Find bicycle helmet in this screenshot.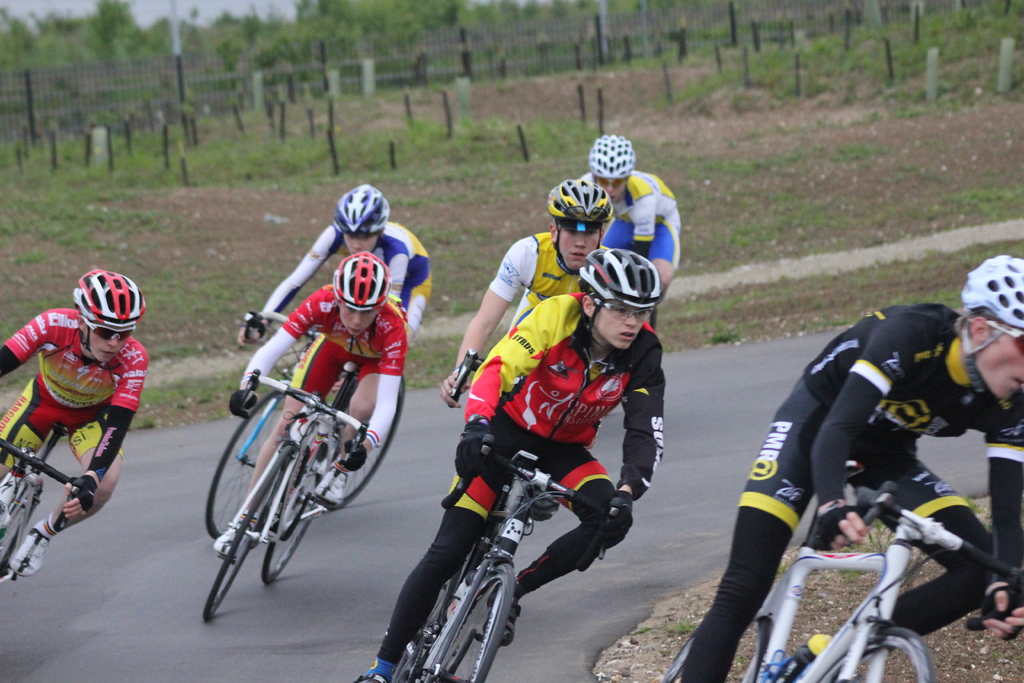
The bounding box for bicycle helmet is {"left": 964, "top": 251, "right": 1023, "bottom": 335}.
